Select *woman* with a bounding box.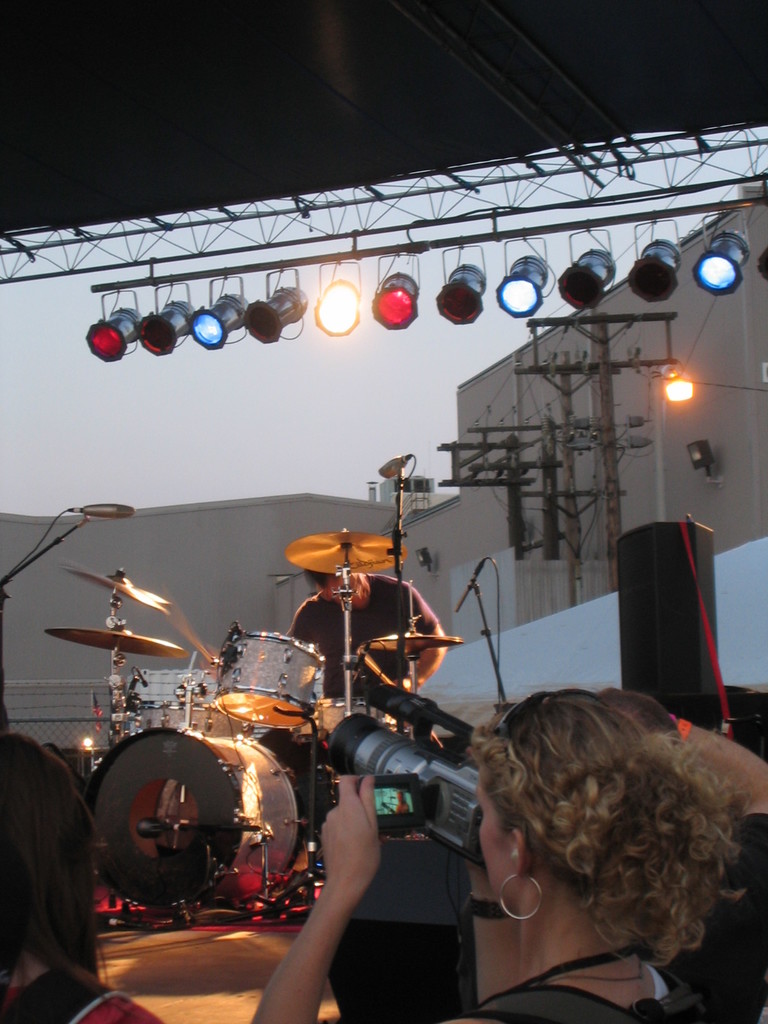
select_region(0, 724, 163, 1023).
